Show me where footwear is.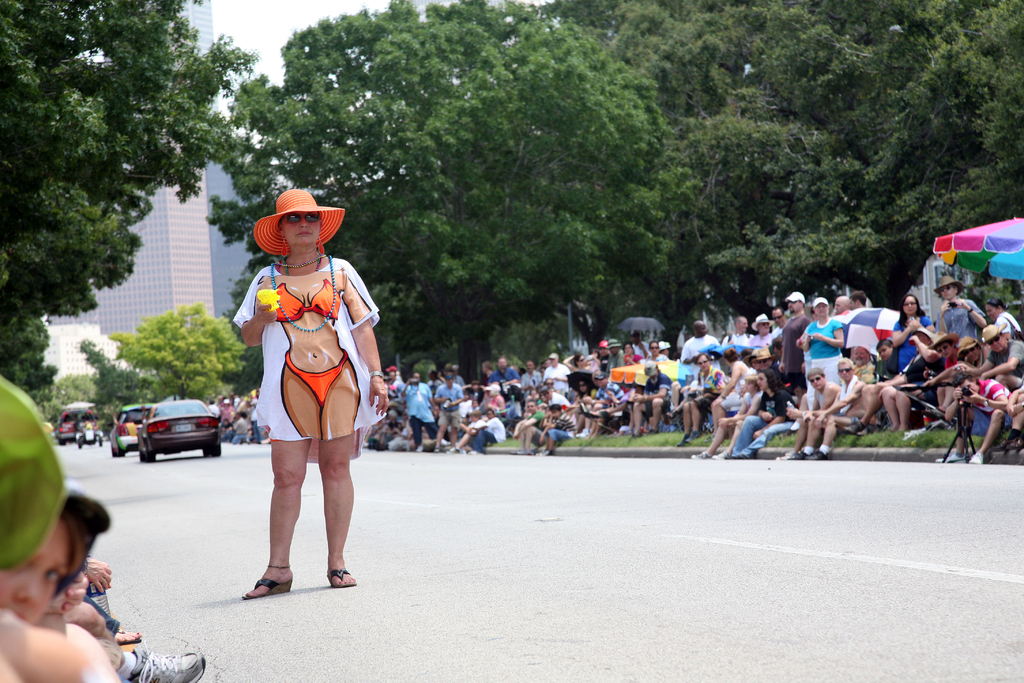
footwear is at l=116, t=627, r=141, b=642.
